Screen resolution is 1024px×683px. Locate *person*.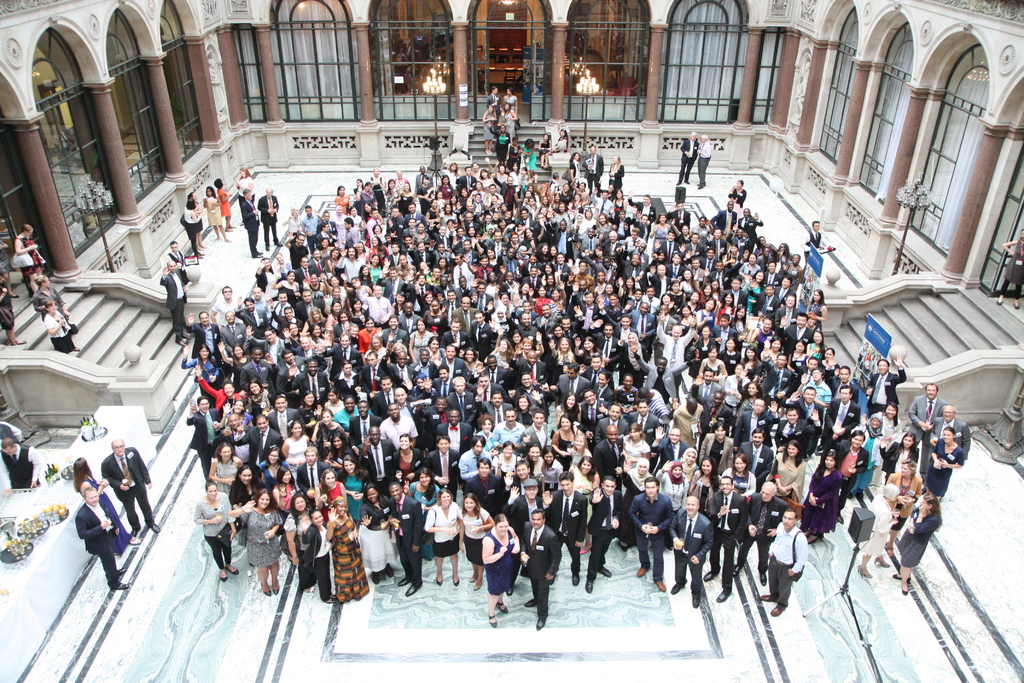
593,405,633,445.
